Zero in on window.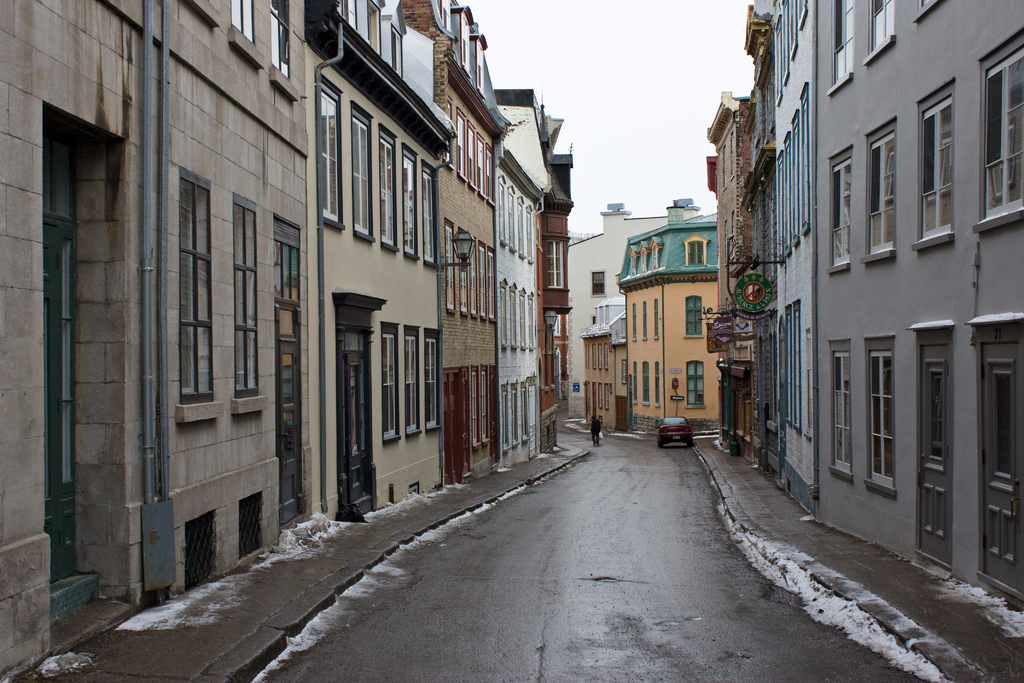
Zeroed in: (871,336,893,491).
